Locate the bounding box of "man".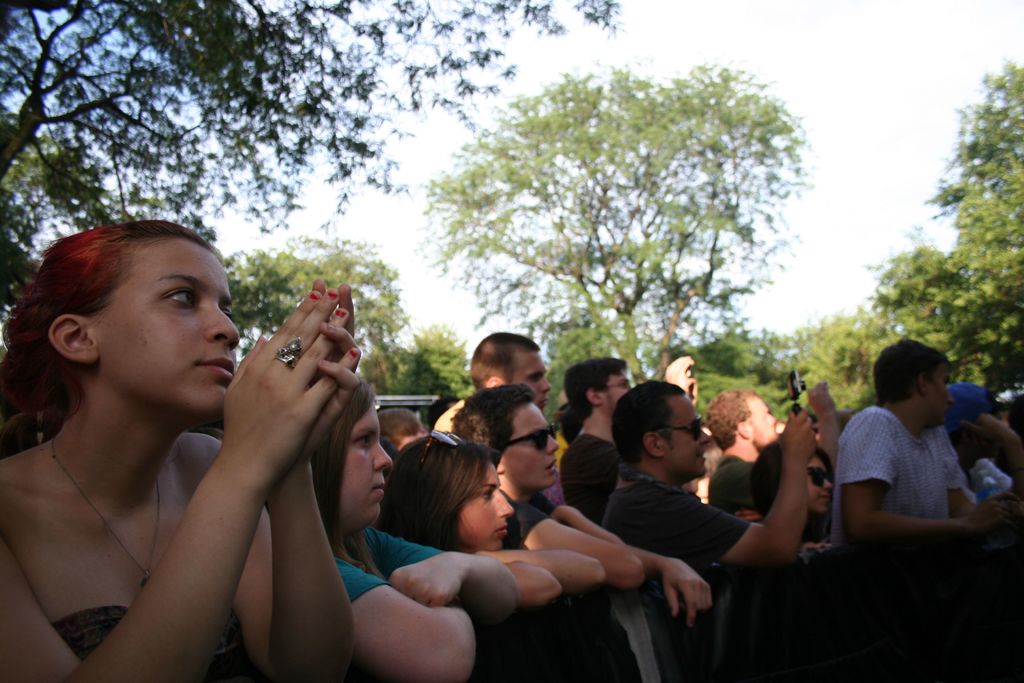
Bounding box: rect(556, 361, 650, 551).
